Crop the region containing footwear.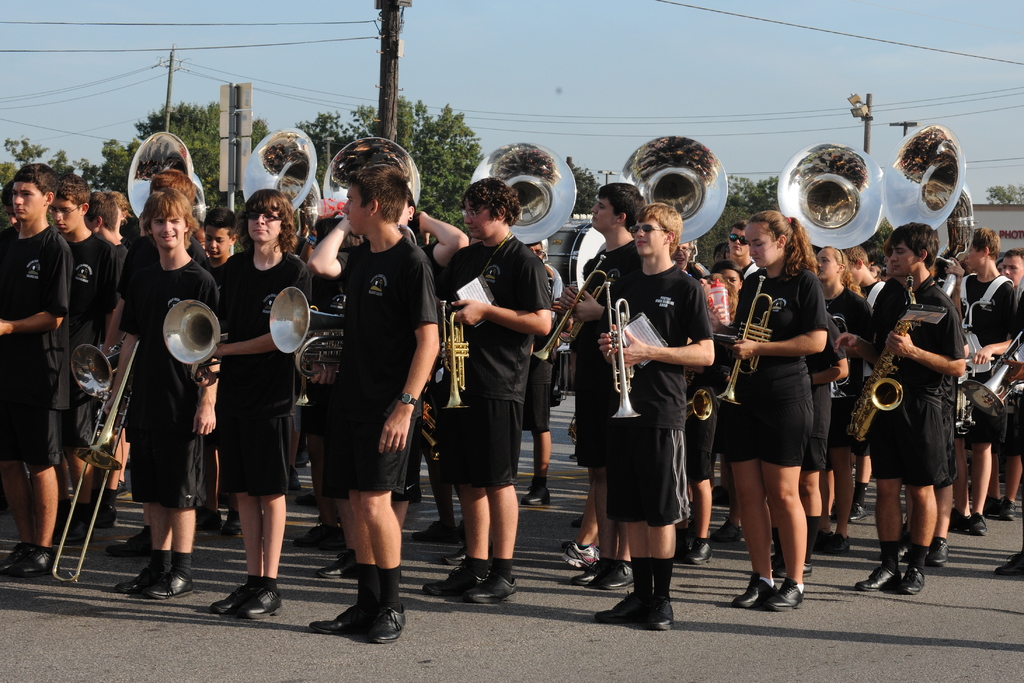
Crop region: box=[728, 573, 755, 605].
